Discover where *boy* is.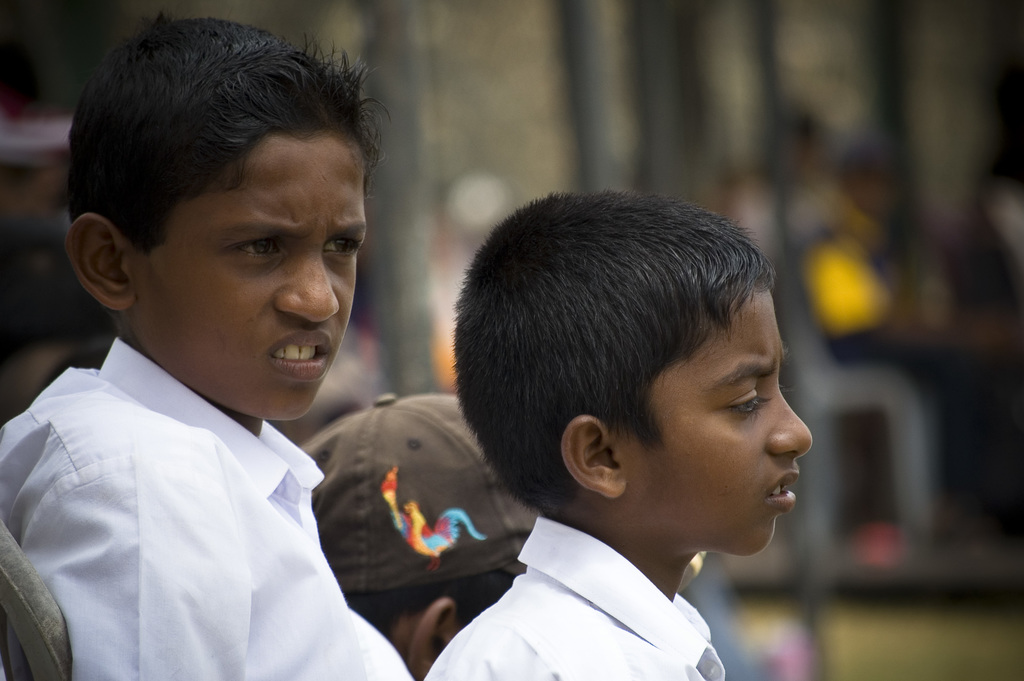
Discovered at 379:177:881:680.
